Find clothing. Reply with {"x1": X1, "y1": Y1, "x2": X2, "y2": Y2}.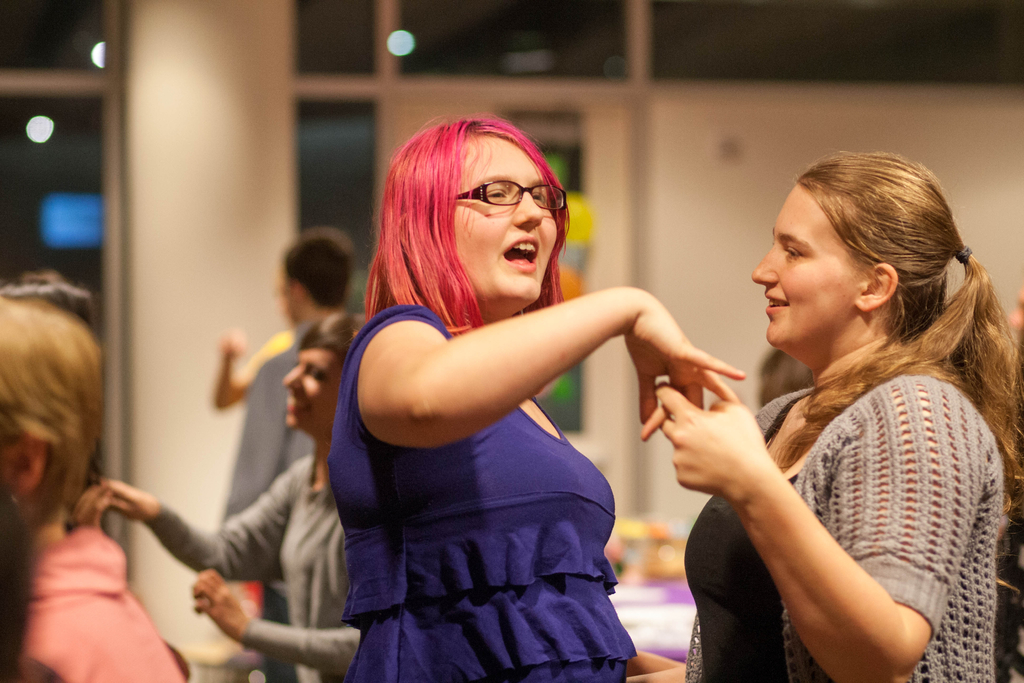
{"x1": 143, "y1": 452, "x2": 365, "y2": 682}.
